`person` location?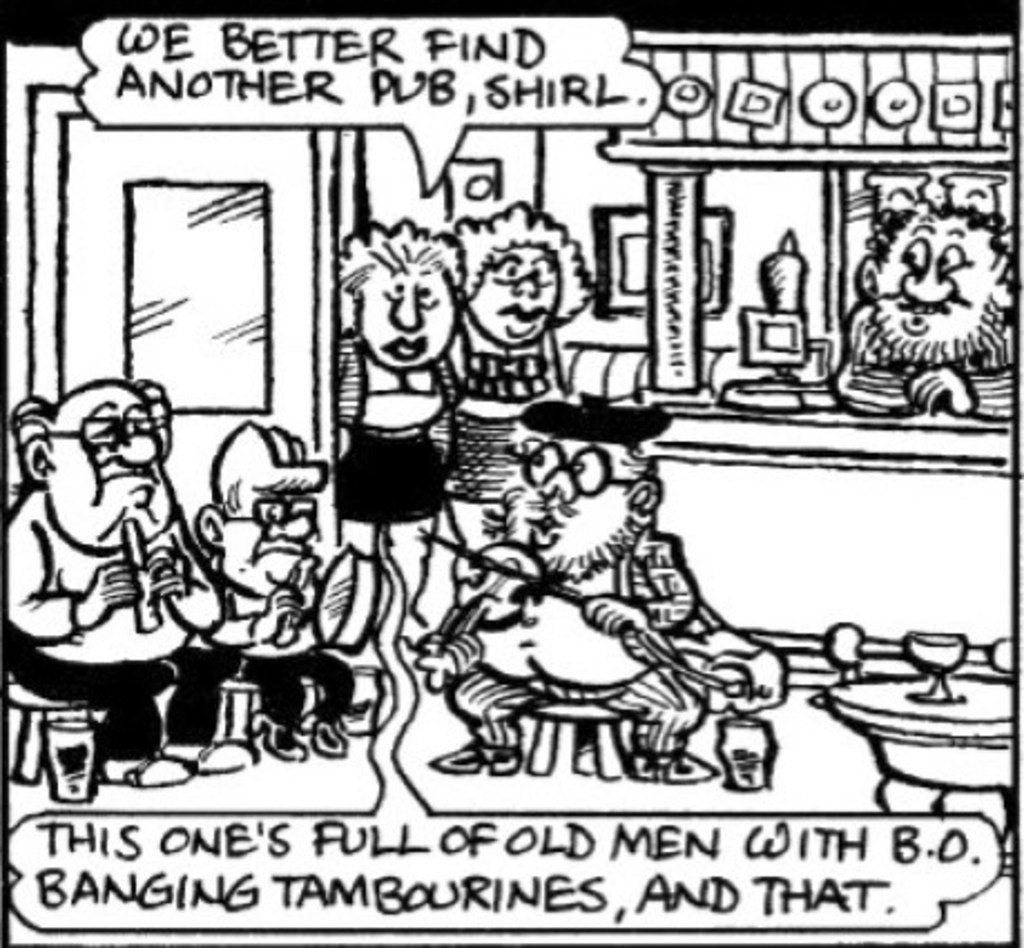
BBox(410, 395, 707, 778)
